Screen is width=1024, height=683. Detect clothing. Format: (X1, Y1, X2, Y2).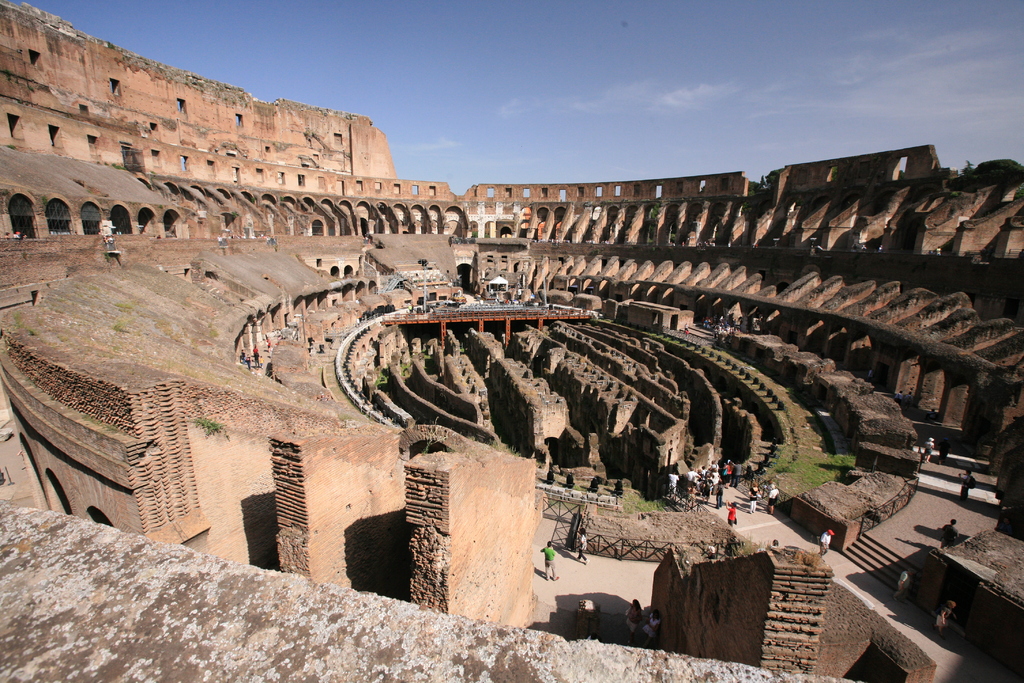
(538, 545, 554, 580).
